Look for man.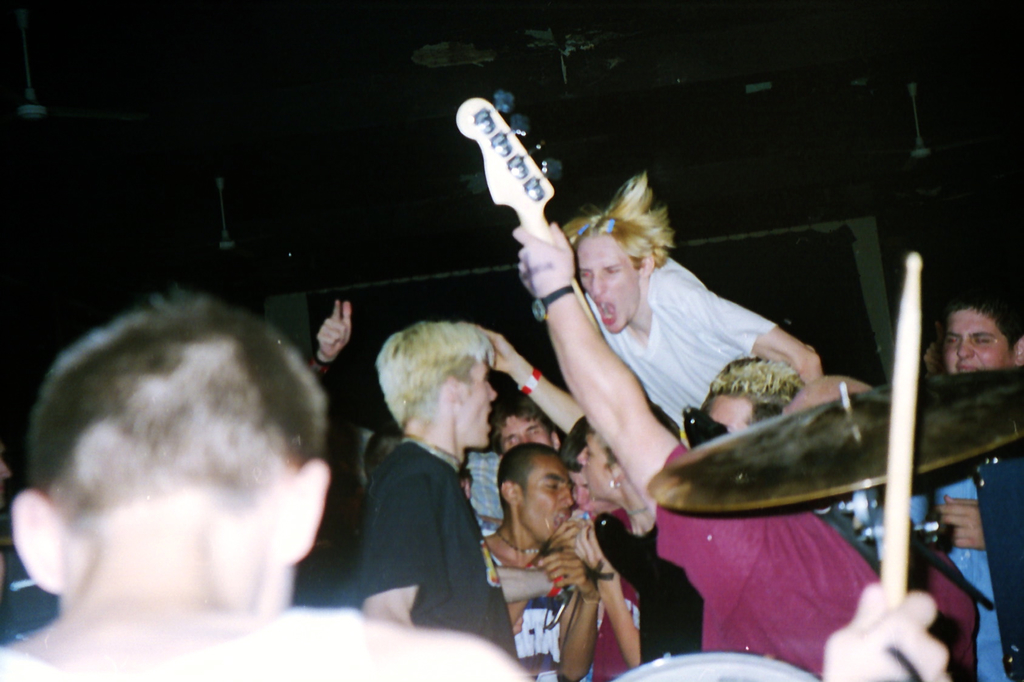
Found: {"left": 485, "top": 442, "right": 594, "bottom": 681}.
